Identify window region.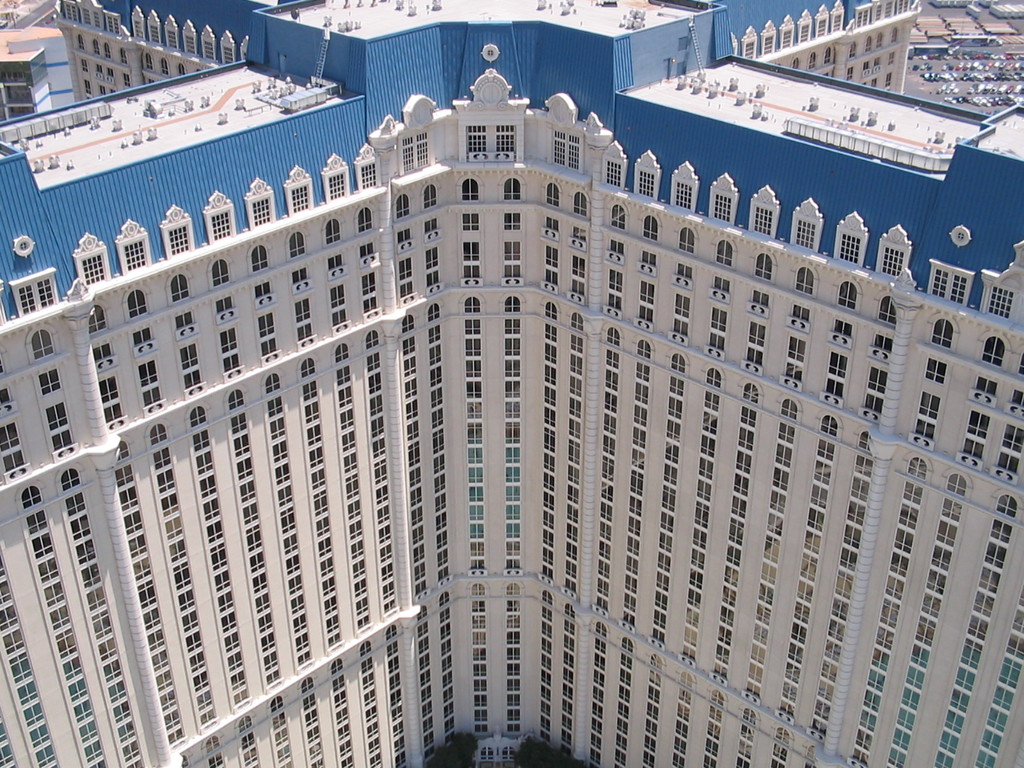
Region: box=[831, 597, 847, 618].
